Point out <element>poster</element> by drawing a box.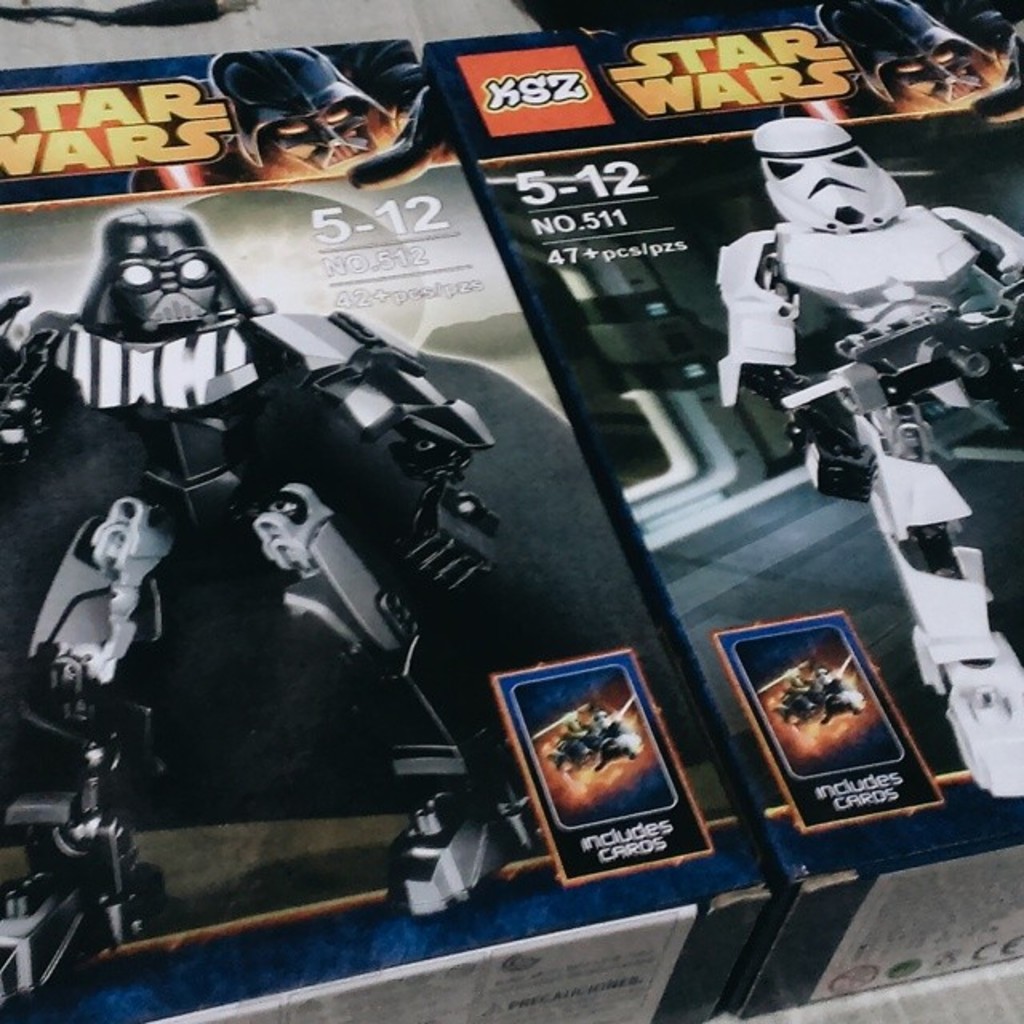
[x1=0, y1=35, x2=758, y2=1022].
